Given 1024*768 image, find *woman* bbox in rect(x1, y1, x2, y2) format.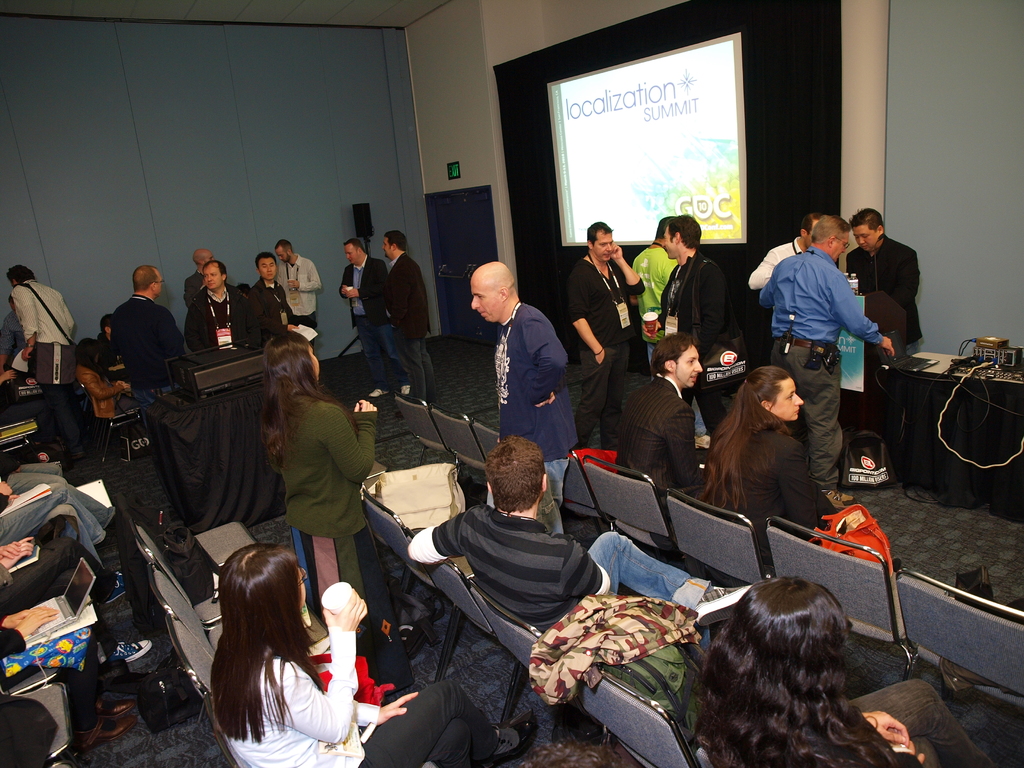
rect(201, 538, 541, 767).
